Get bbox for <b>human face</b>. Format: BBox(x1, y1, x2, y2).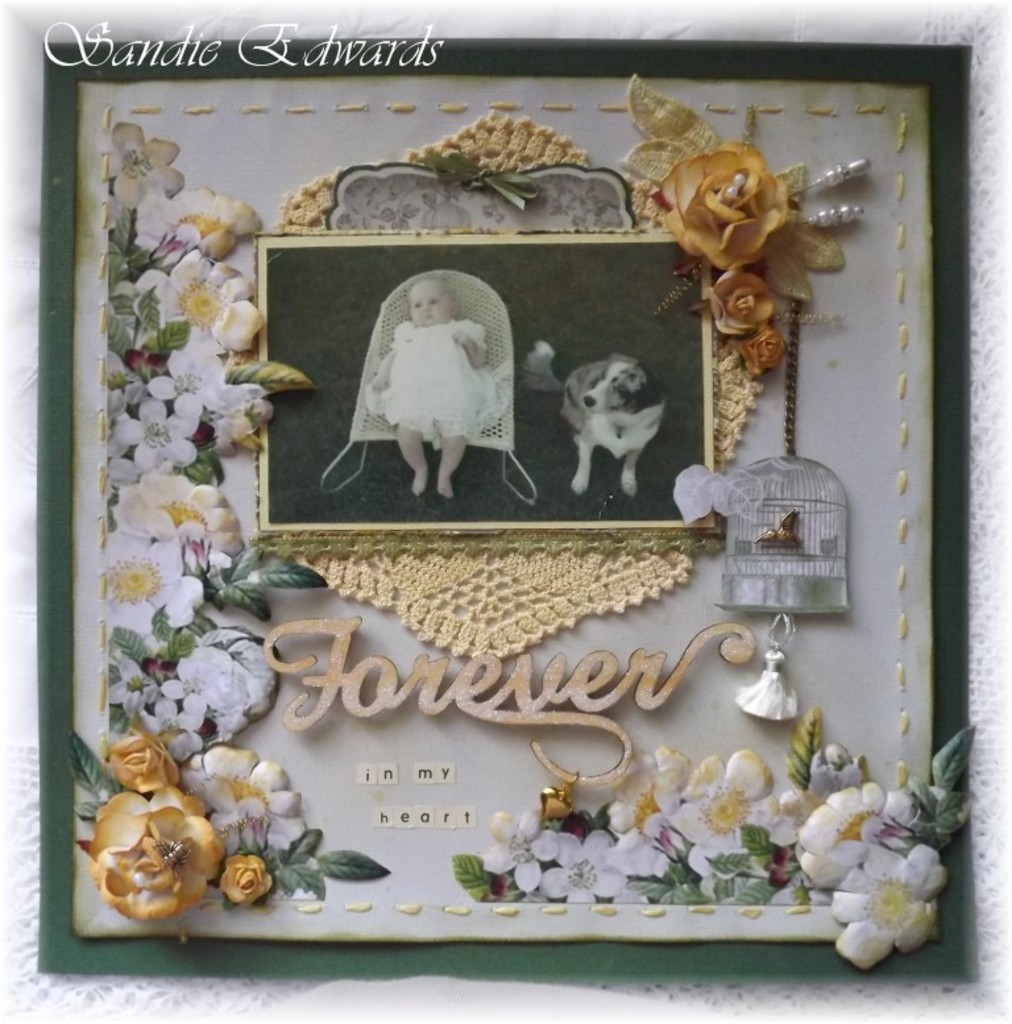
BBox(410, 282, 449, 324).
